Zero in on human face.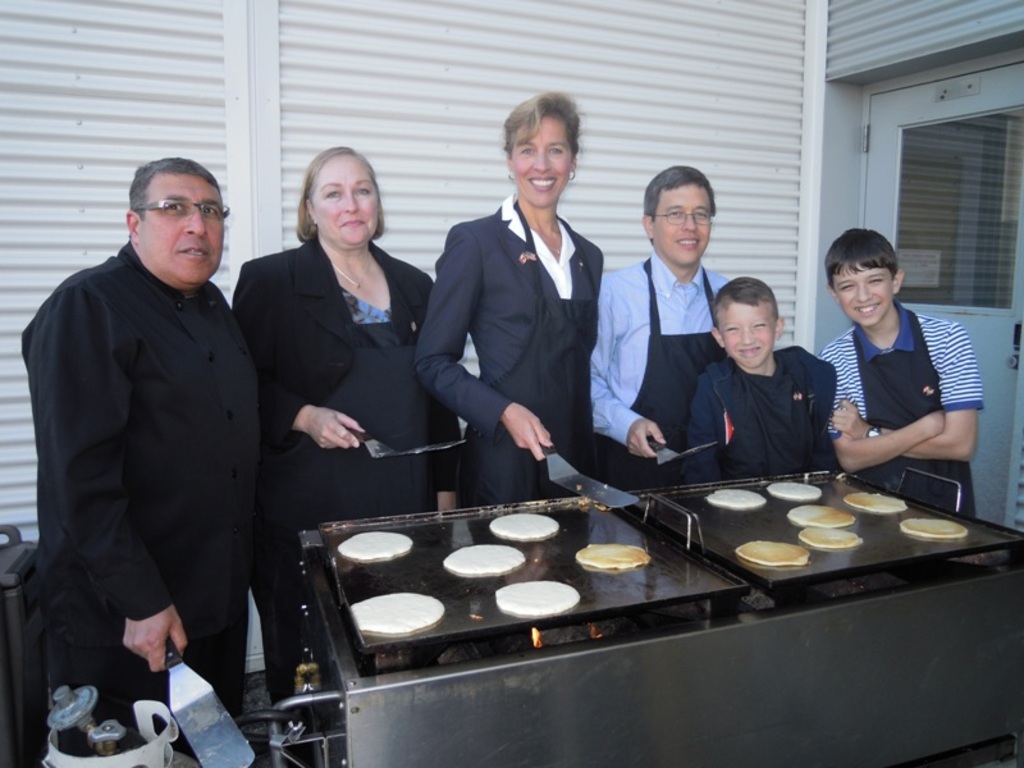
Zeroed in: 655 187 716 268.
